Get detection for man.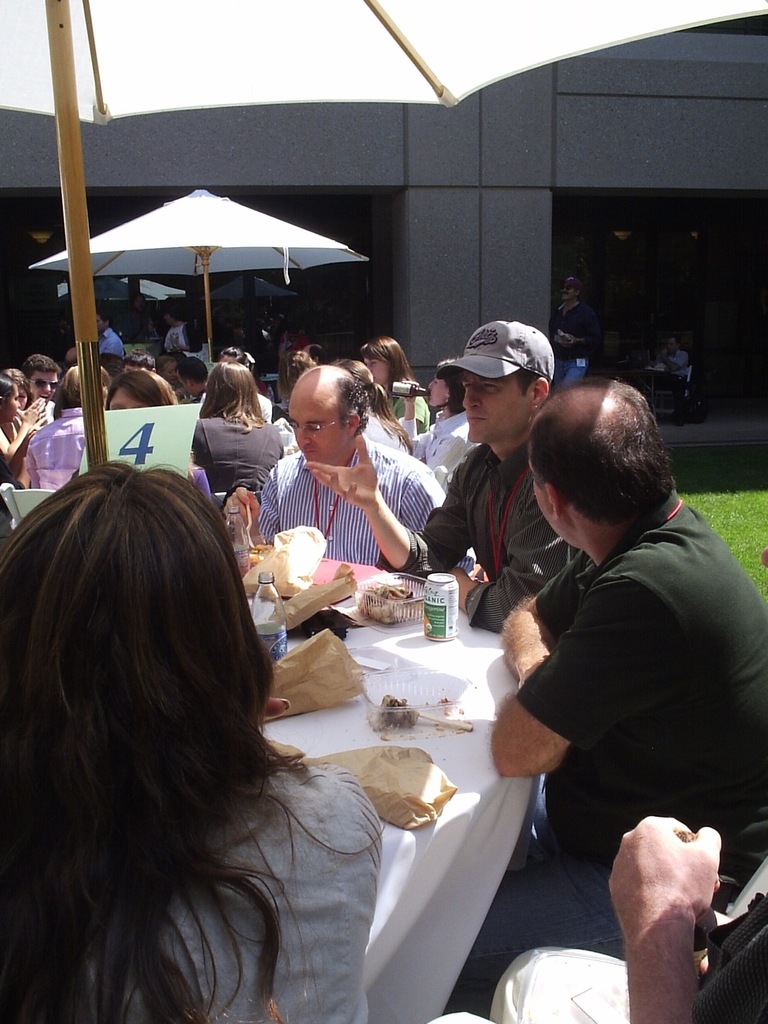
Detection: select_region(99, 307, 122, 356).
